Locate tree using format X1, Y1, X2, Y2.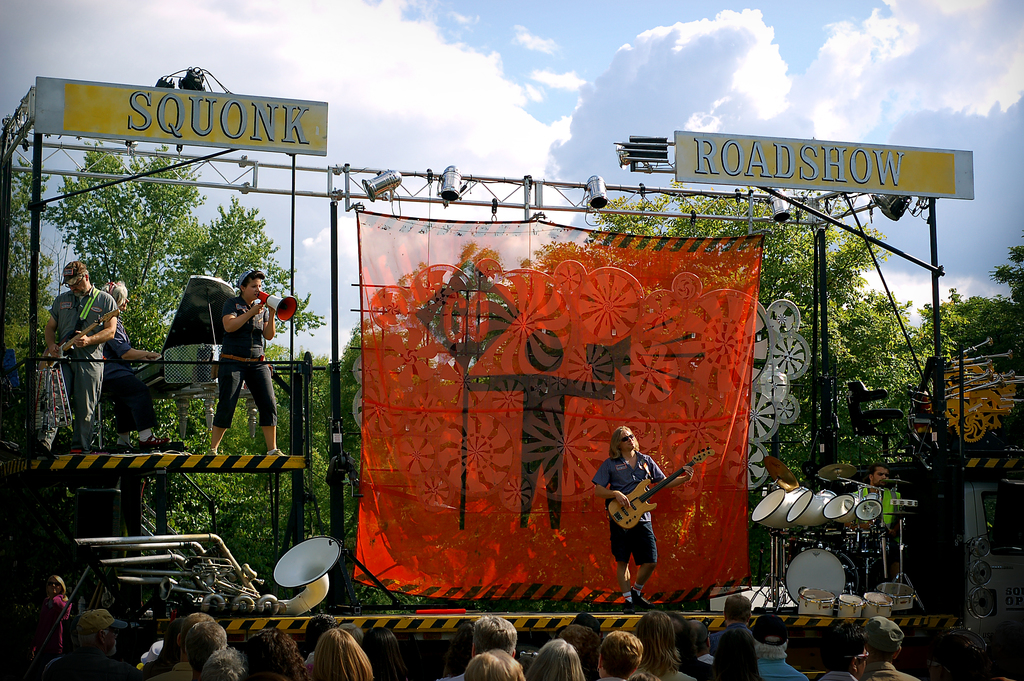
138, 338, 342, 583.
